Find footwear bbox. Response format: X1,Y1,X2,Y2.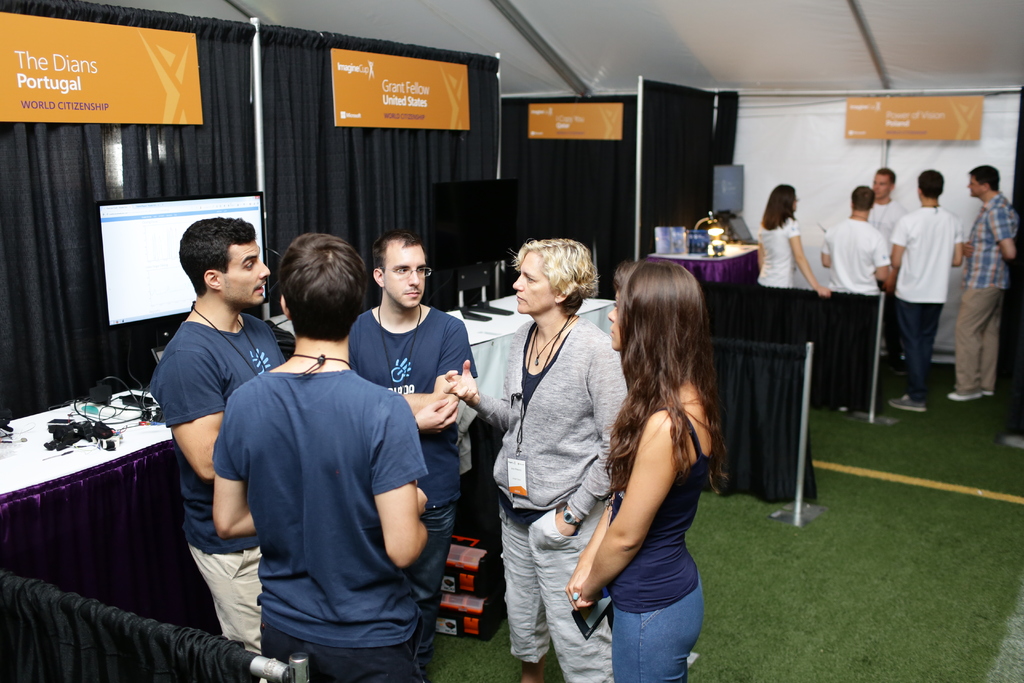
980,388,995,393.
